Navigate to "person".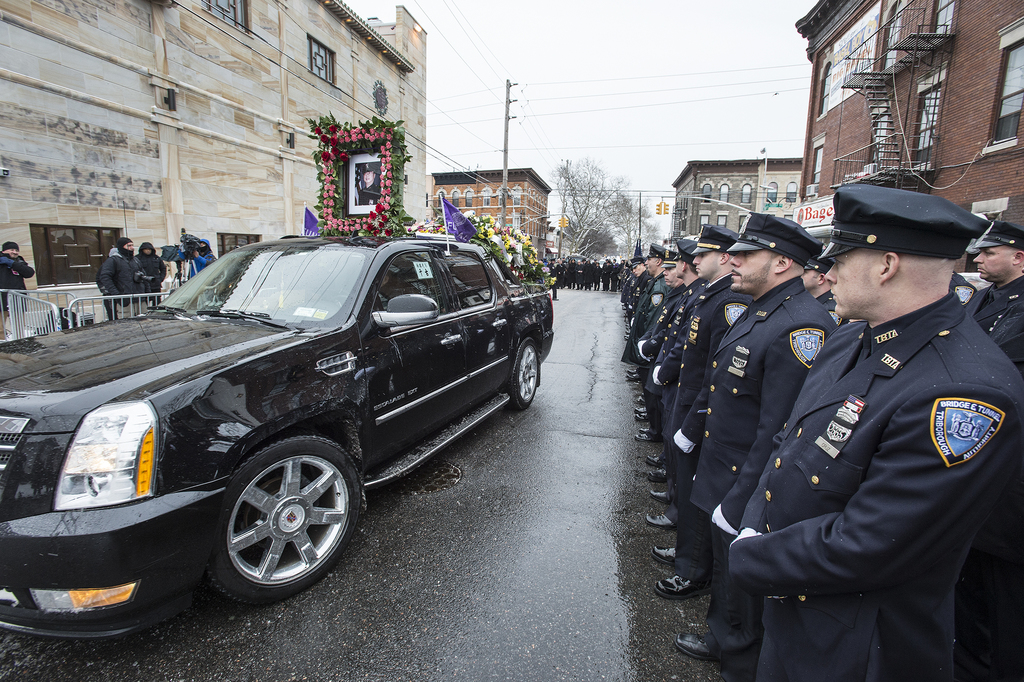
Navigation target: bbox=[594, 264, 598, 283].
